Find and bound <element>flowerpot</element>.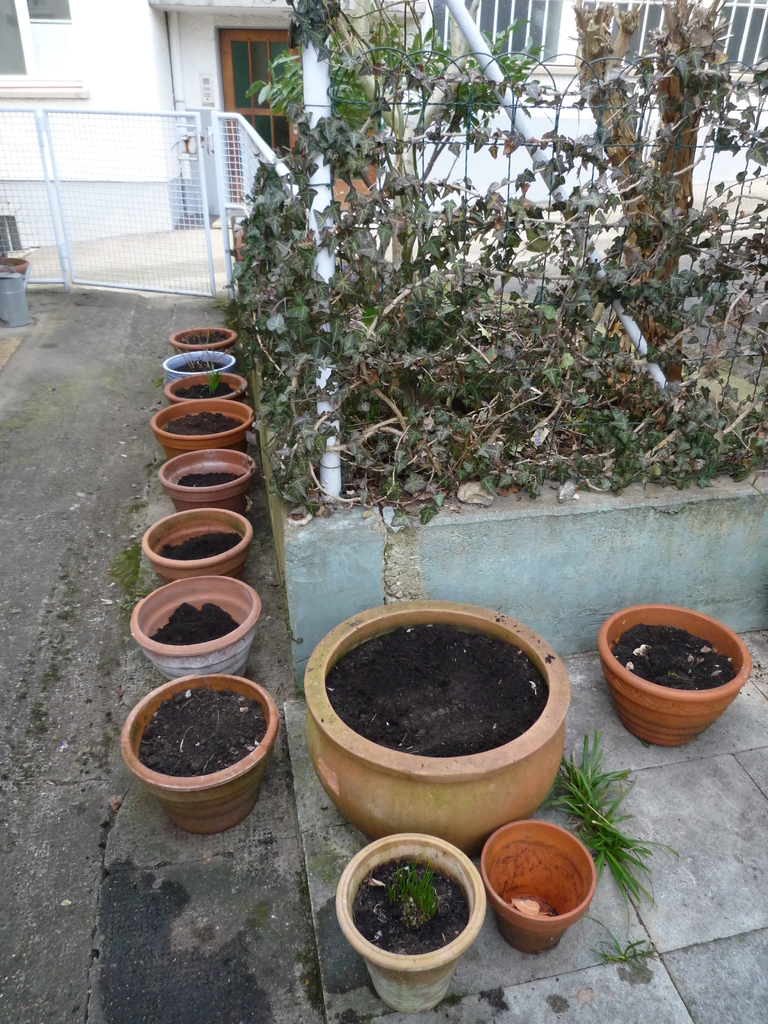
Bound: 301,599,576,842.
